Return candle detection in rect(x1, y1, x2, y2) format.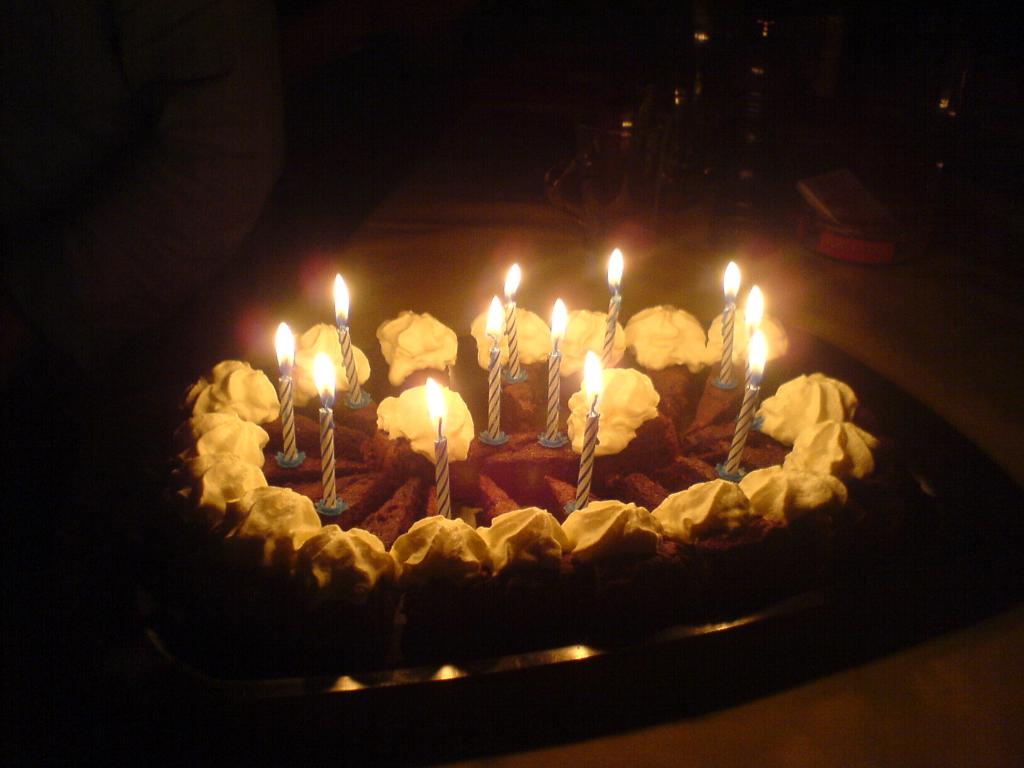
rect(505, 264, 524, 373).
